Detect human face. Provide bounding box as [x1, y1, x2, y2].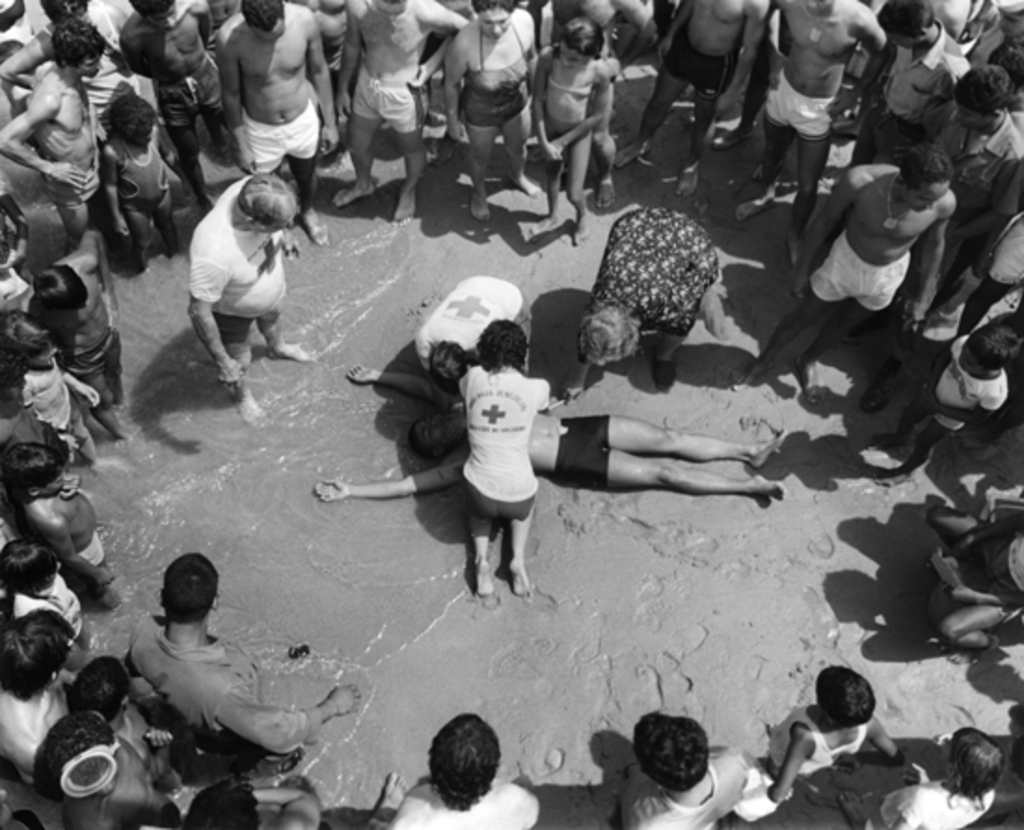
[67, 4, 91, 20].
